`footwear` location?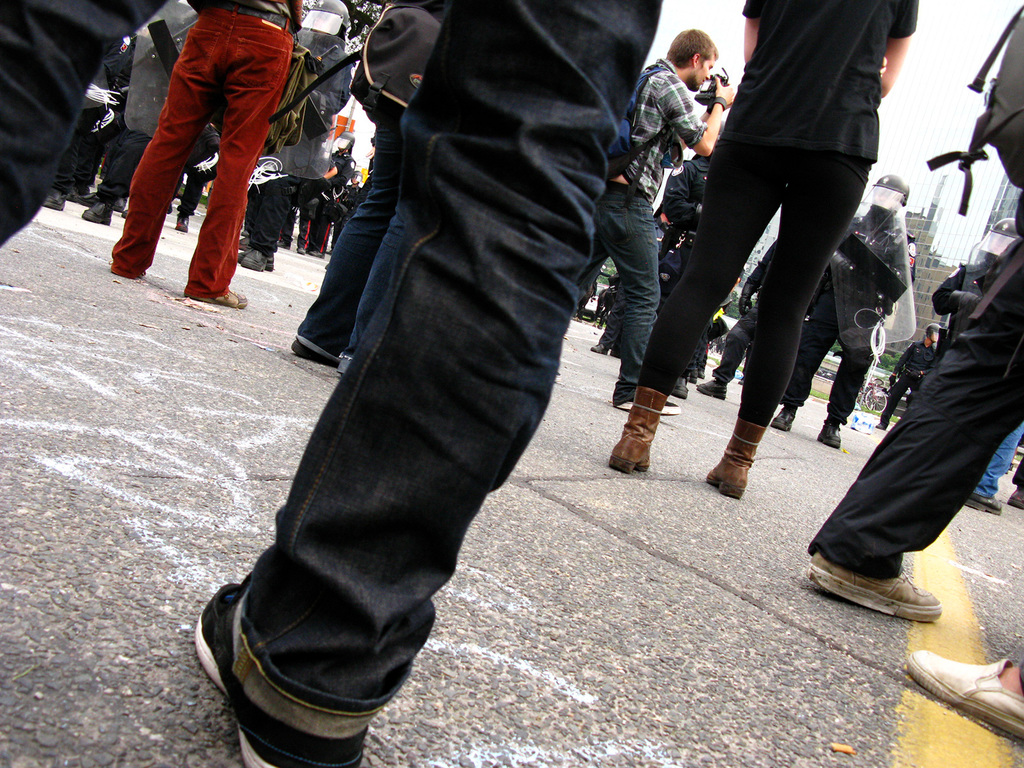
bbox(191, 577, 362, 767)
